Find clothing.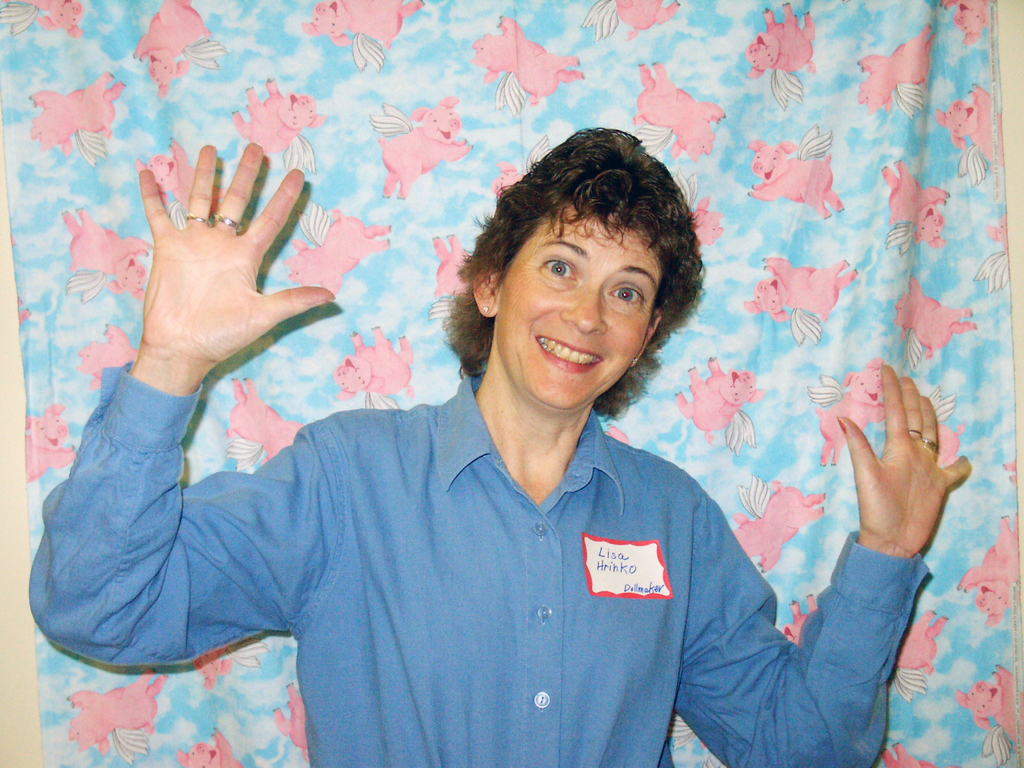
(x1=26, y1=372, x2=930, y2=767).
